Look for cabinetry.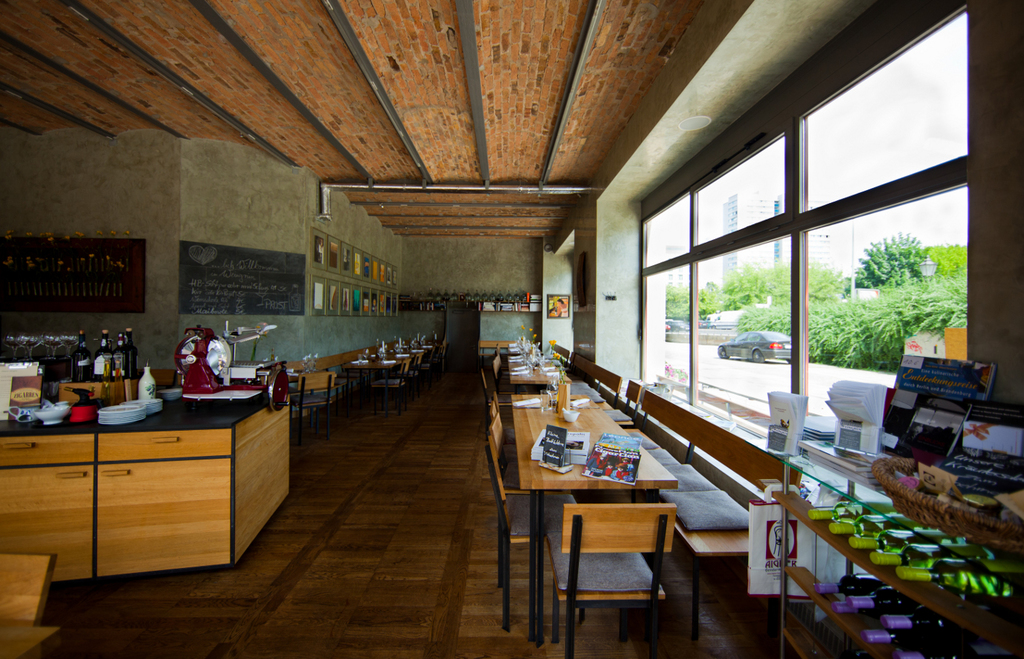
Found: left=0, top=390, right=288, bottom=598.
